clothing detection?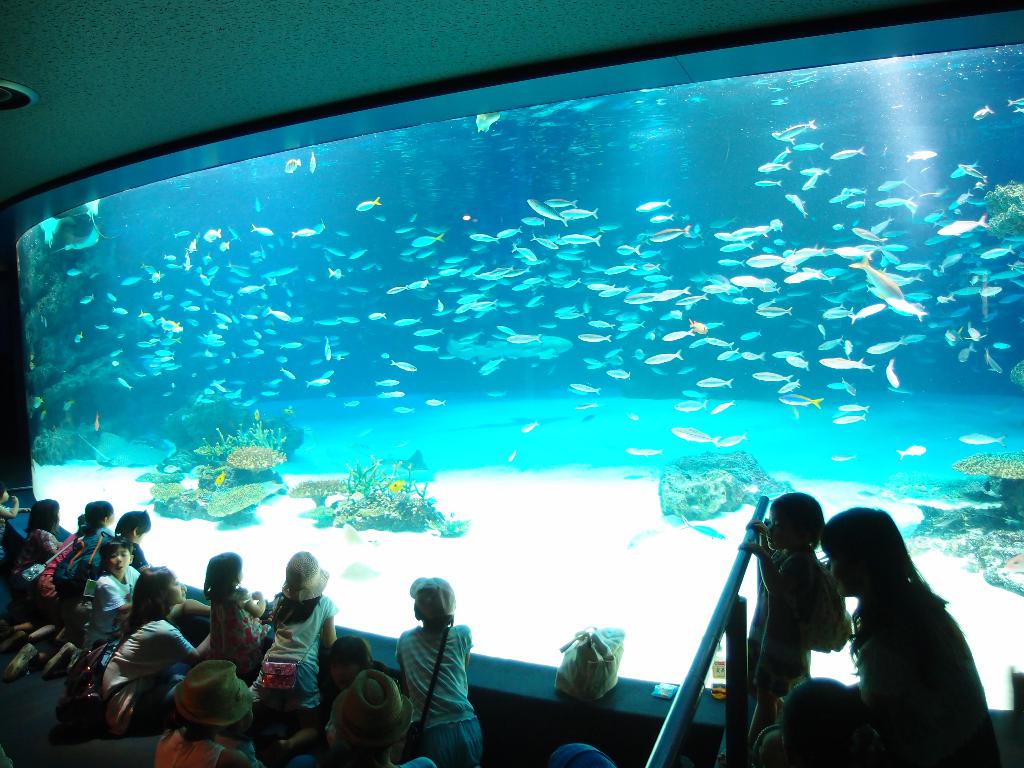
380:593:476:751
